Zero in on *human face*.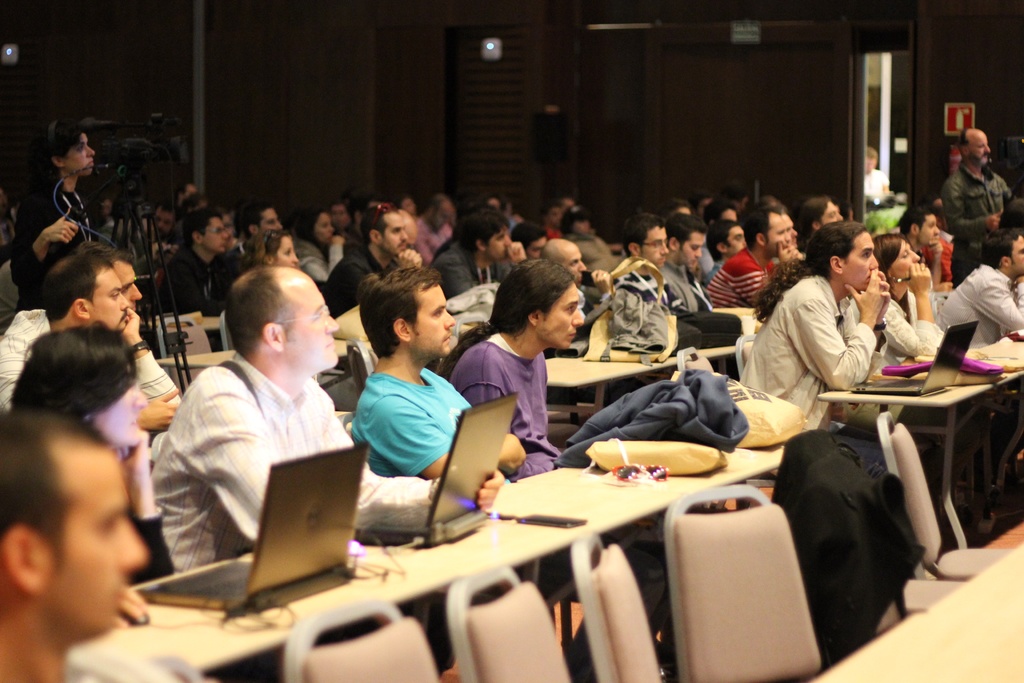
Zeroed in: x1=385 y1=218 x2=404 y2=256.
